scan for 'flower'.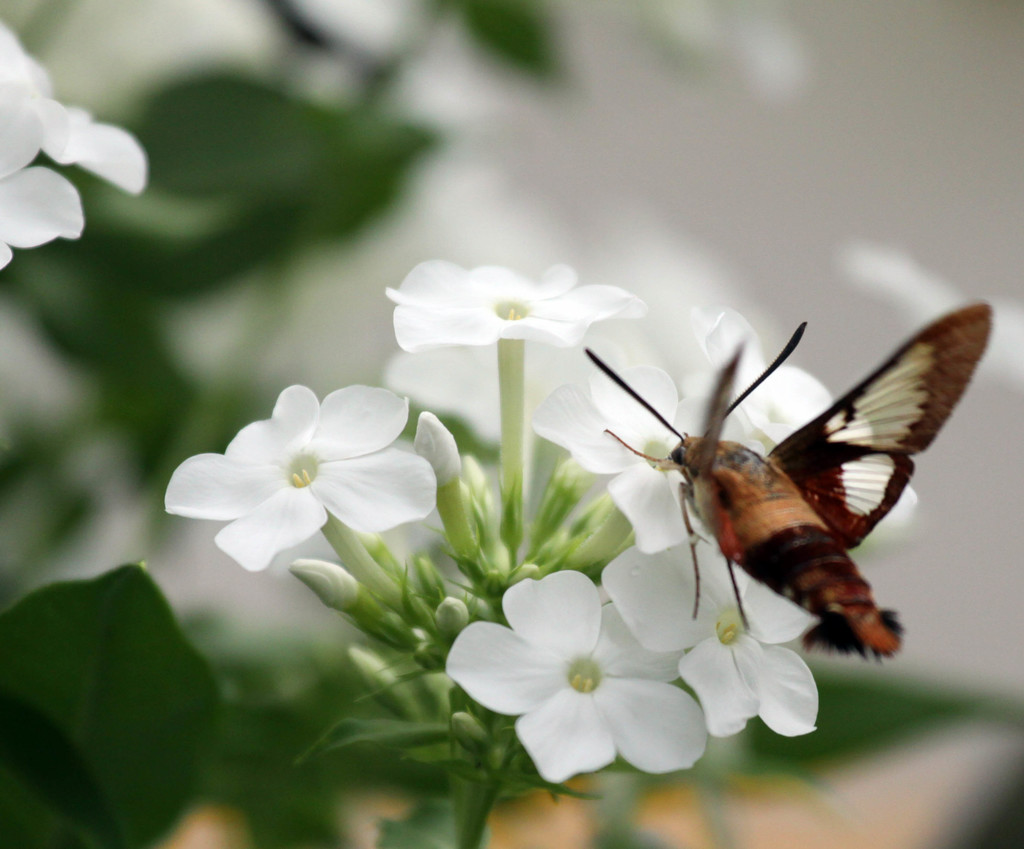
Scan result: 537, 346, 756, 550.
